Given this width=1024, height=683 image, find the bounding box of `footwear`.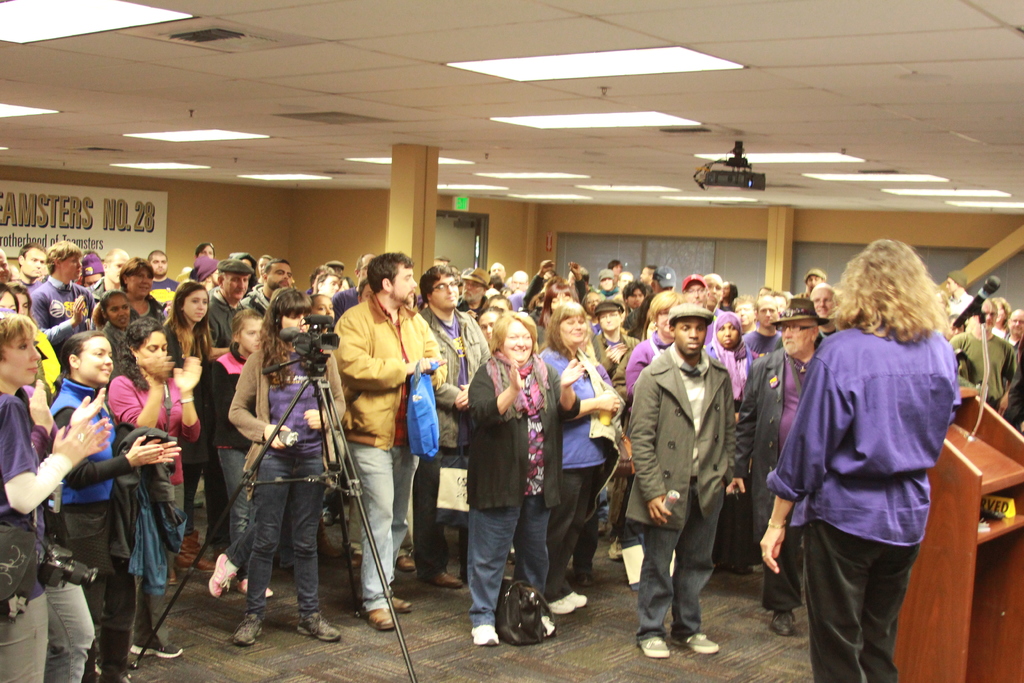
detection(387, 592, 413, 611).
